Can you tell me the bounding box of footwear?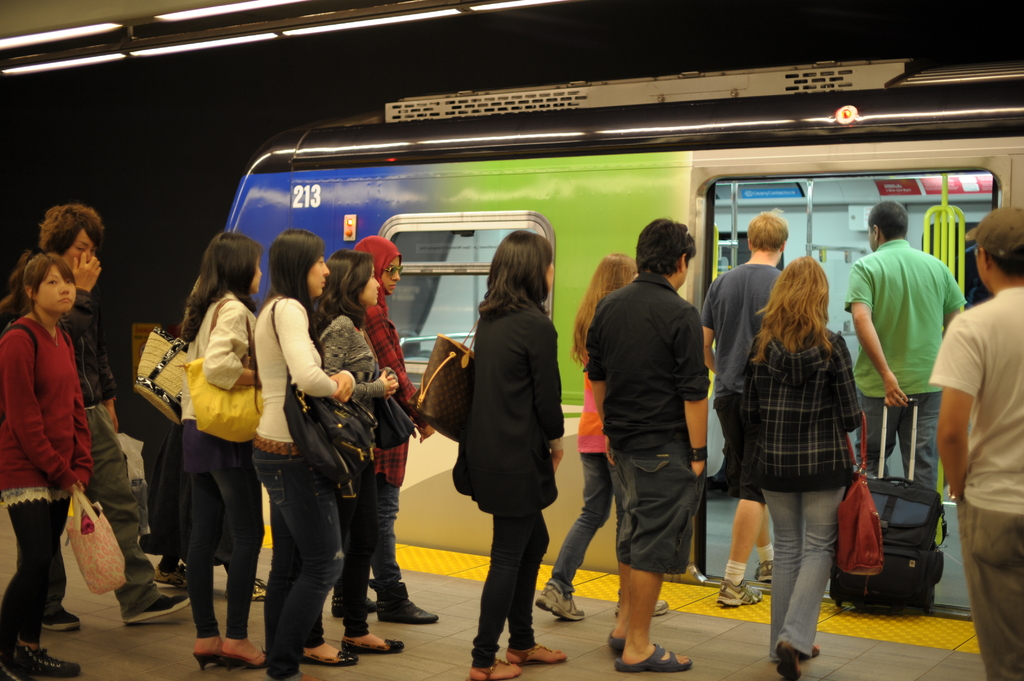
10:643:83:677.
